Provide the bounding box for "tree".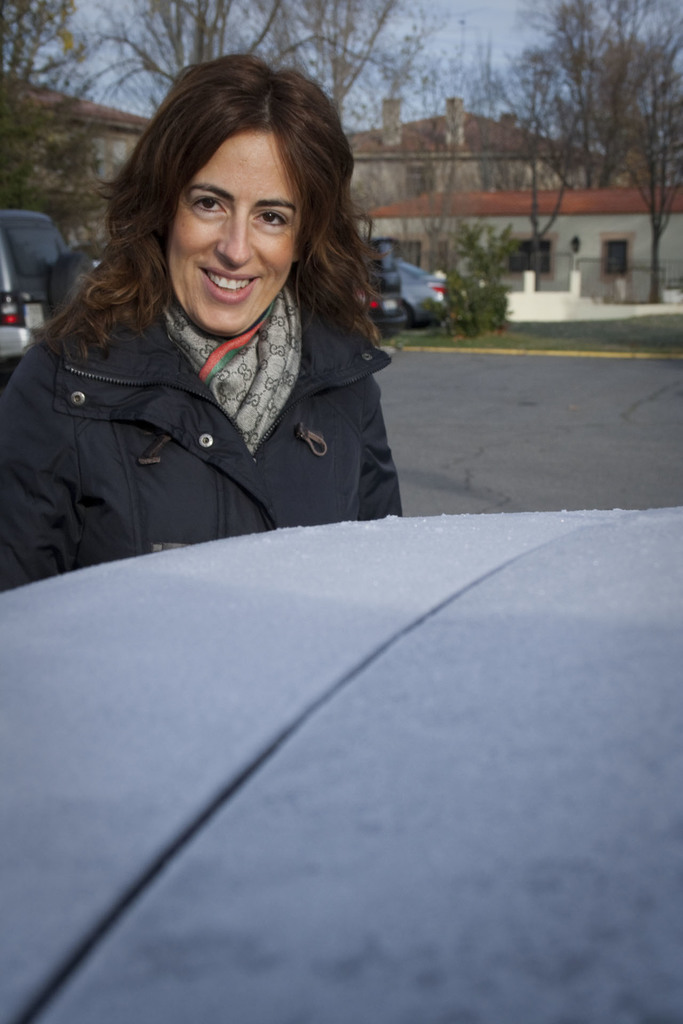
bbox=[511, 0, 682, 304].
